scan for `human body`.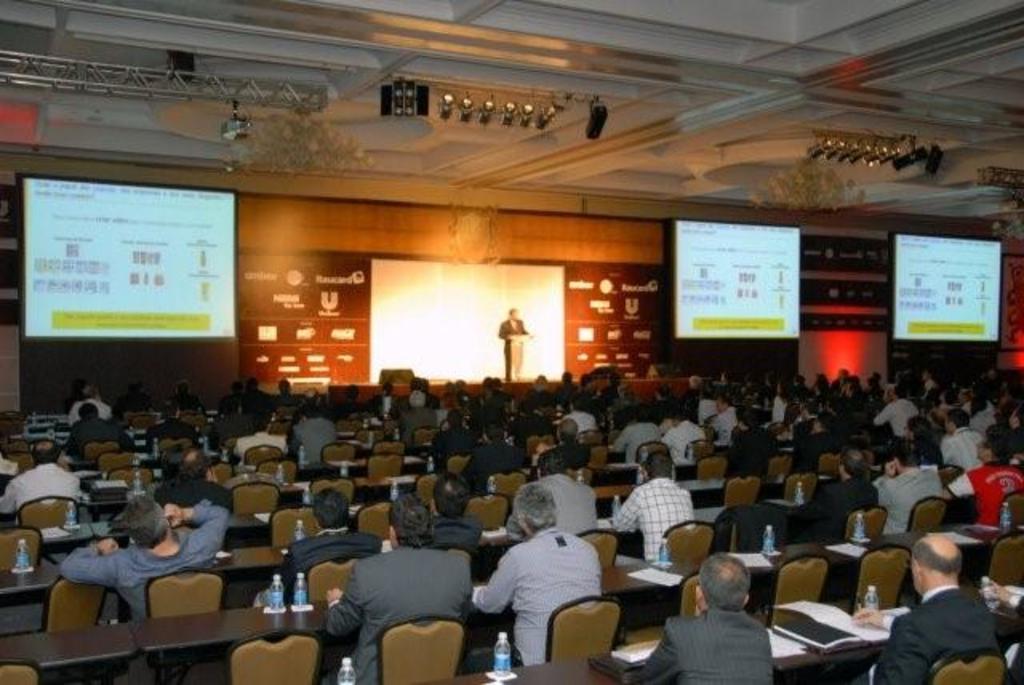
Scan result: [962, 391, 1002, 435].
